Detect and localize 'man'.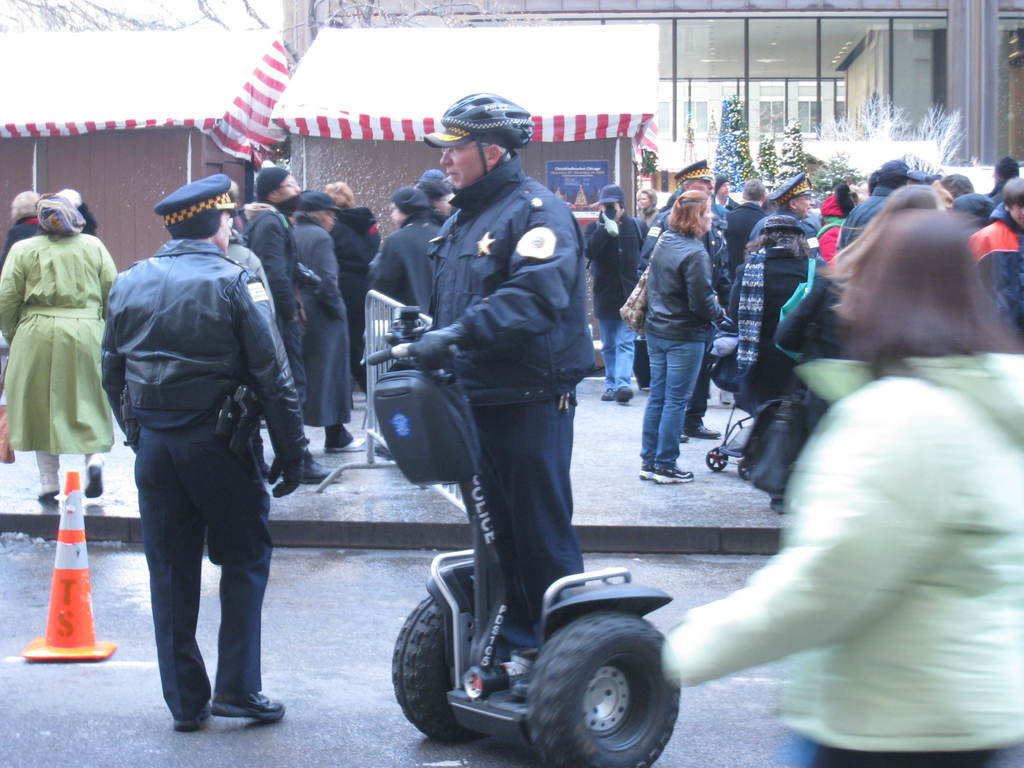
Localized at left=366, top=180, right=452, bottom=366.
